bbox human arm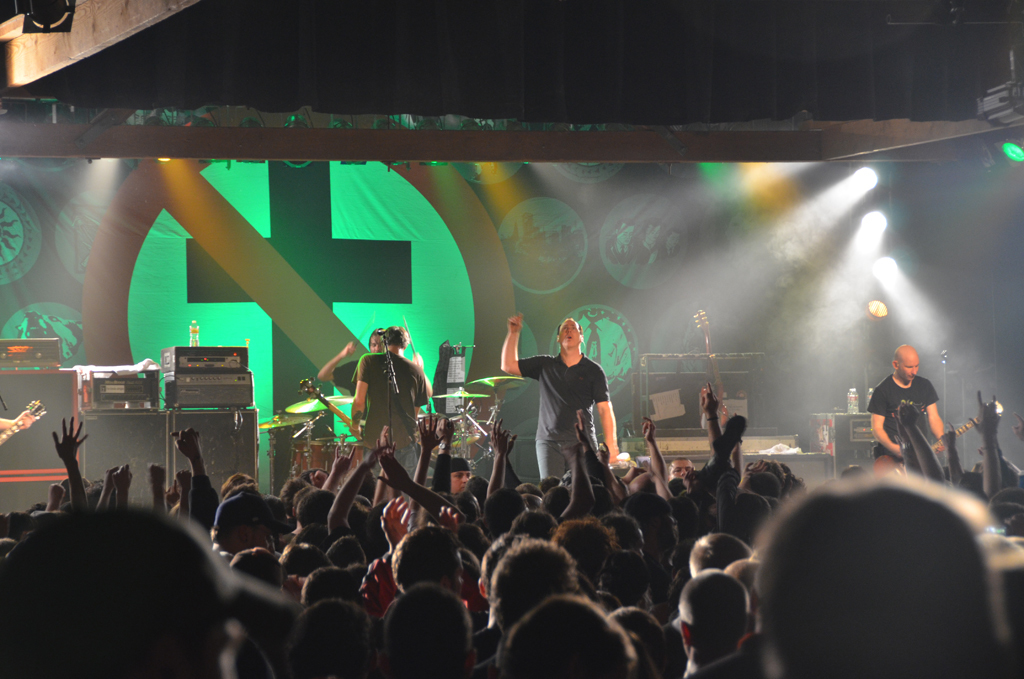
{"left": 436, "top": 411, "right": 453, "bottom": 508}
